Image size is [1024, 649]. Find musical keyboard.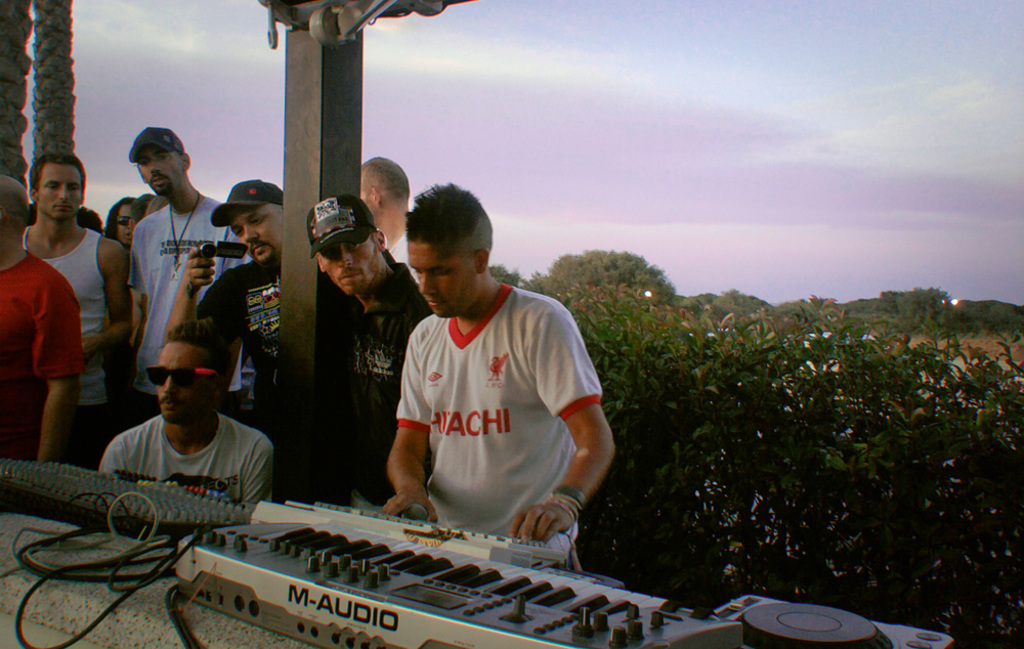
288 502 563 561.
